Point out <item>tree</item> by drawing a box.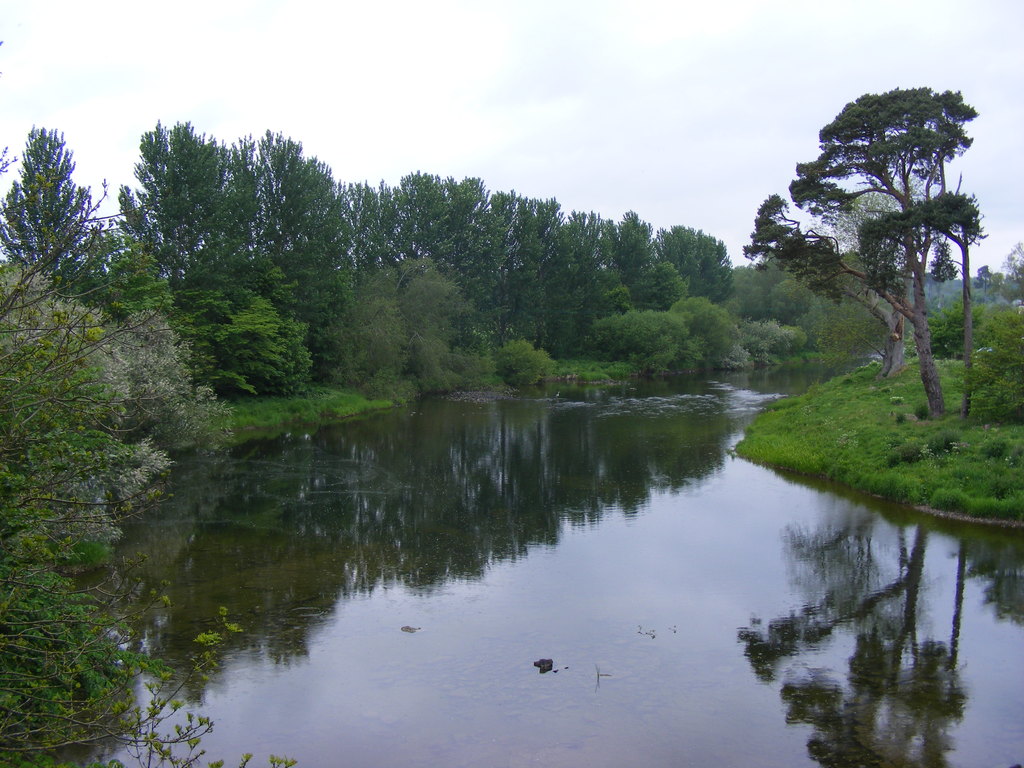
(x1=863, y1=188, x2=990, y2=423).
